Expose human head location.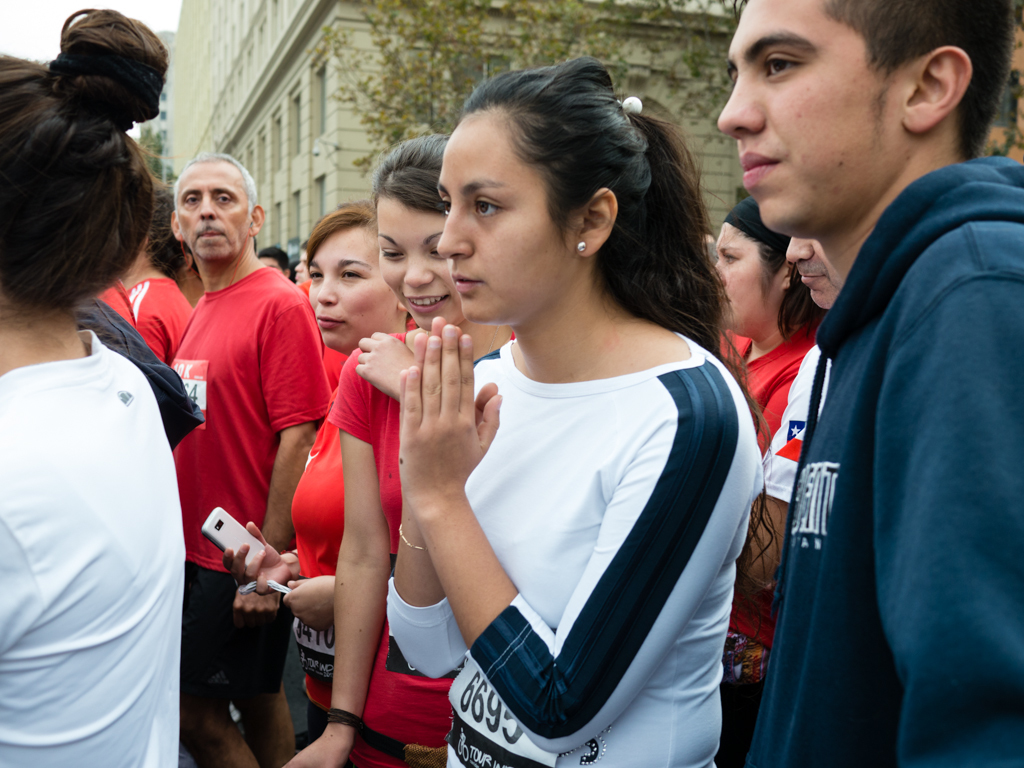
Exposed at {"x1": 715, "y1": 0, "x2": 1010, "y2": 247}.
